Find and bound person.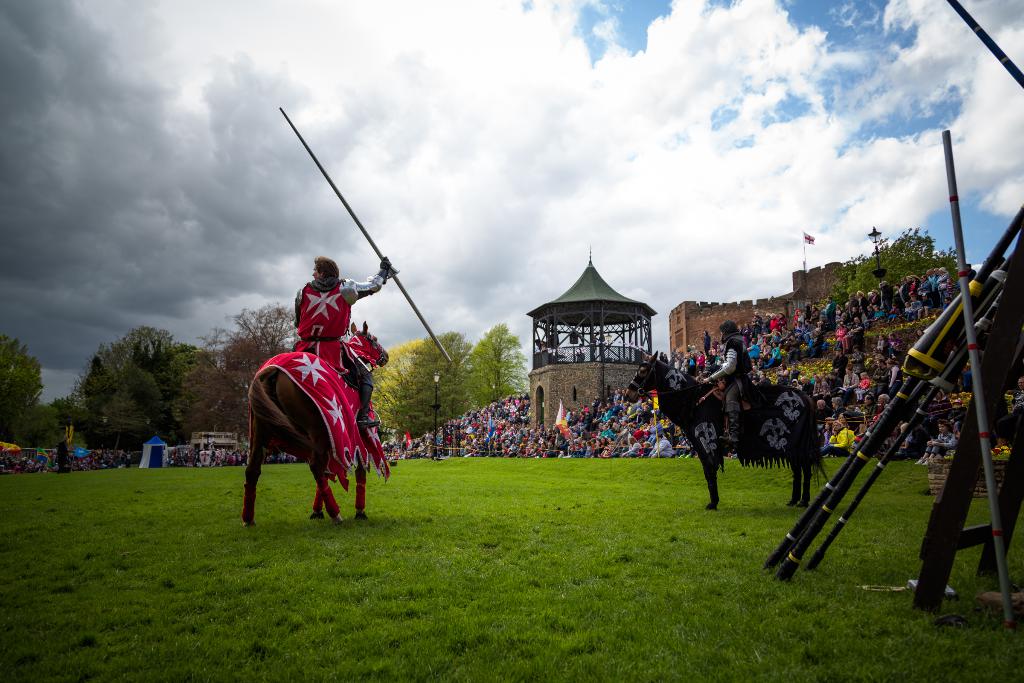
Bound: bbox=(699, 314, 755, 449).
